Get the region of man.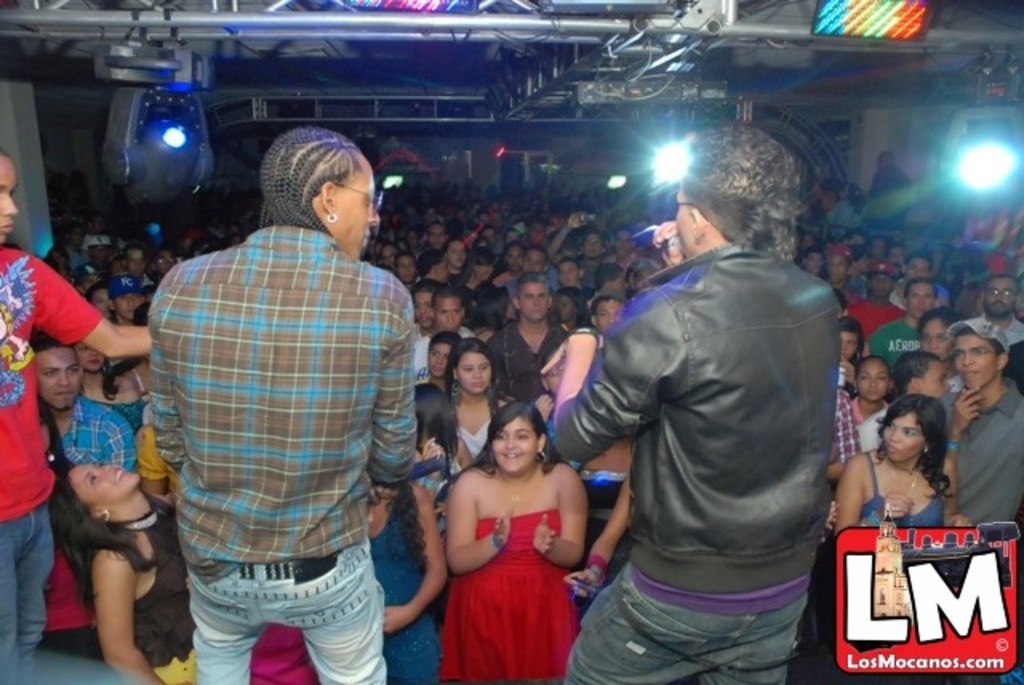
{"left": 827, "top": 248, "right": 859, "bottom": 293}.
